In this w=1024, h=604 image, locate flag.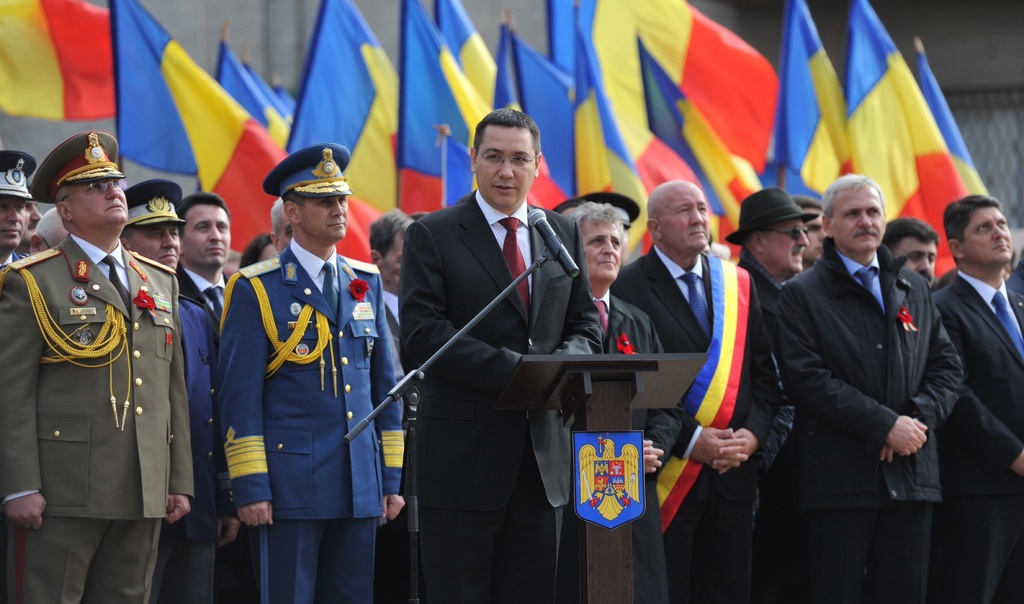
Bounding box: {"x1": 445, "y1": 1, "x2": 494, "y2": 97}.
